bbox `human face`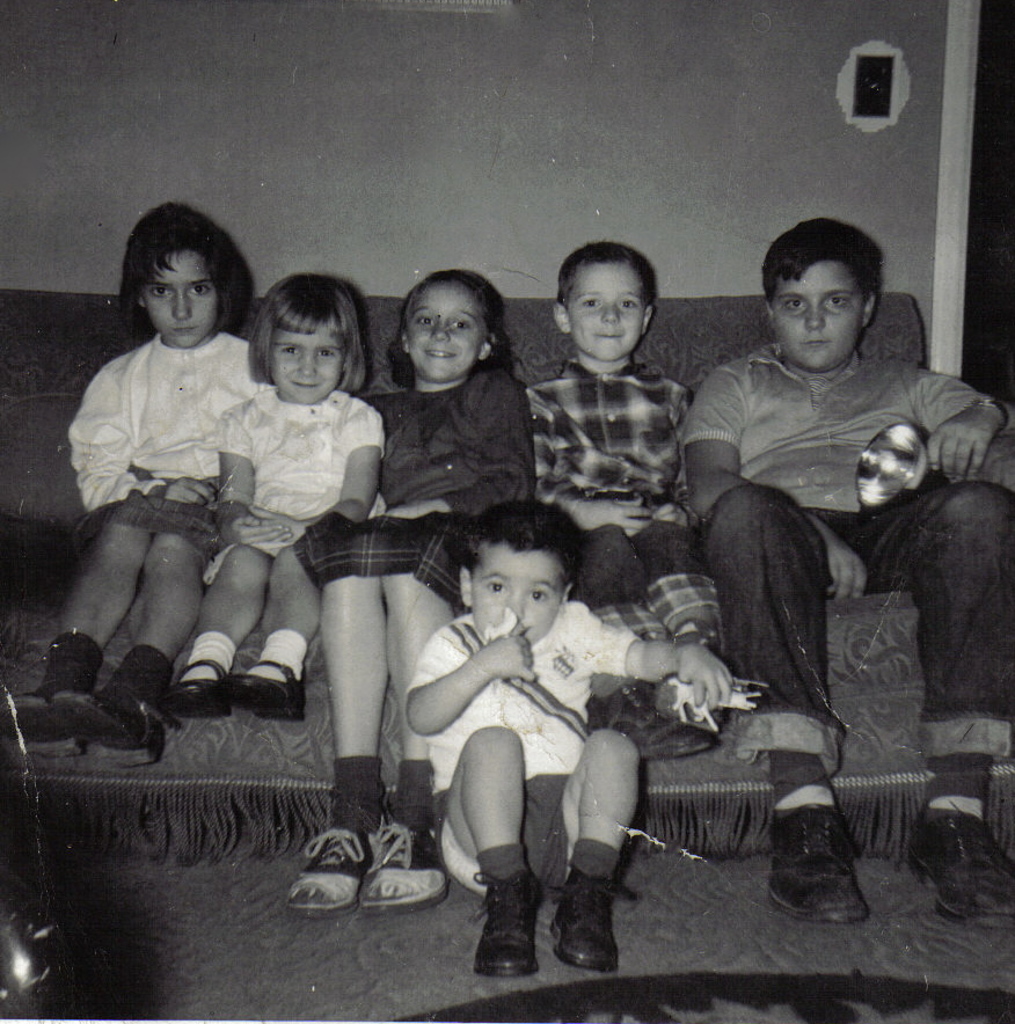
pyautogui.locateOnScreen(473, 546, 565, 642)
